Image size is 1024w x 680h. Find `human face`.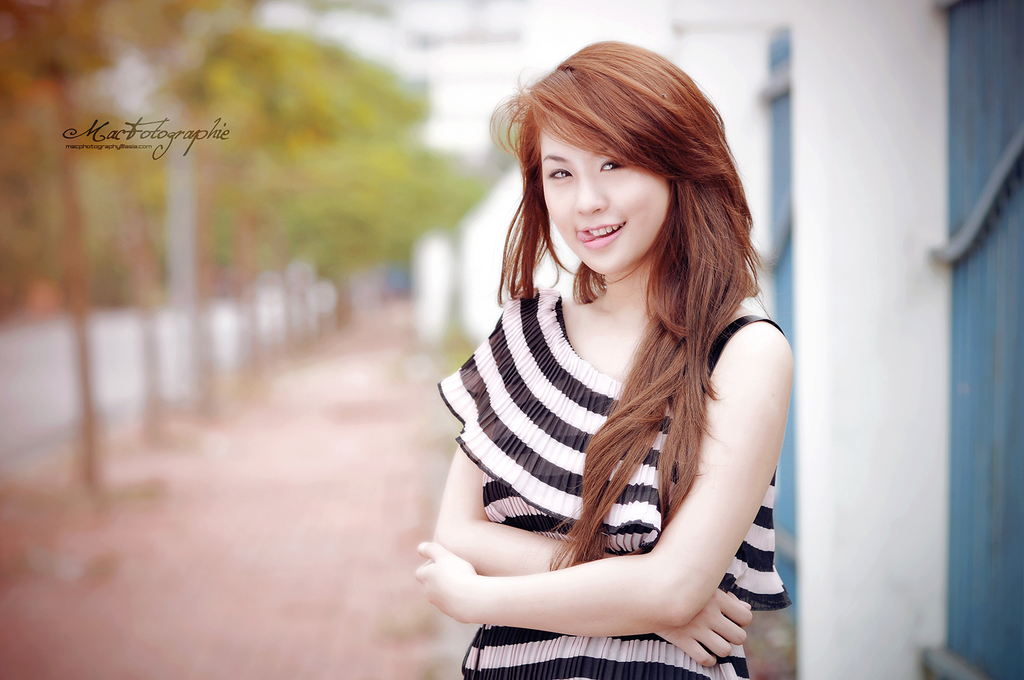
x1=540, y1=126, x2=669, y2=276.
